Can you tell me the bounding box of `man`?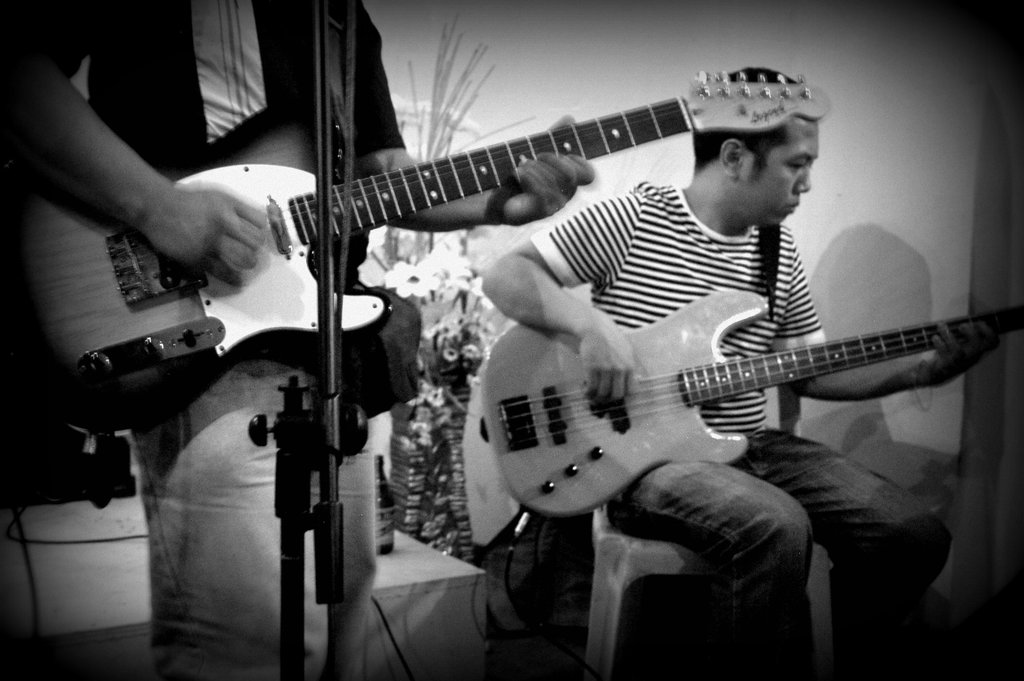
rect(5, 0, 593, 680).
